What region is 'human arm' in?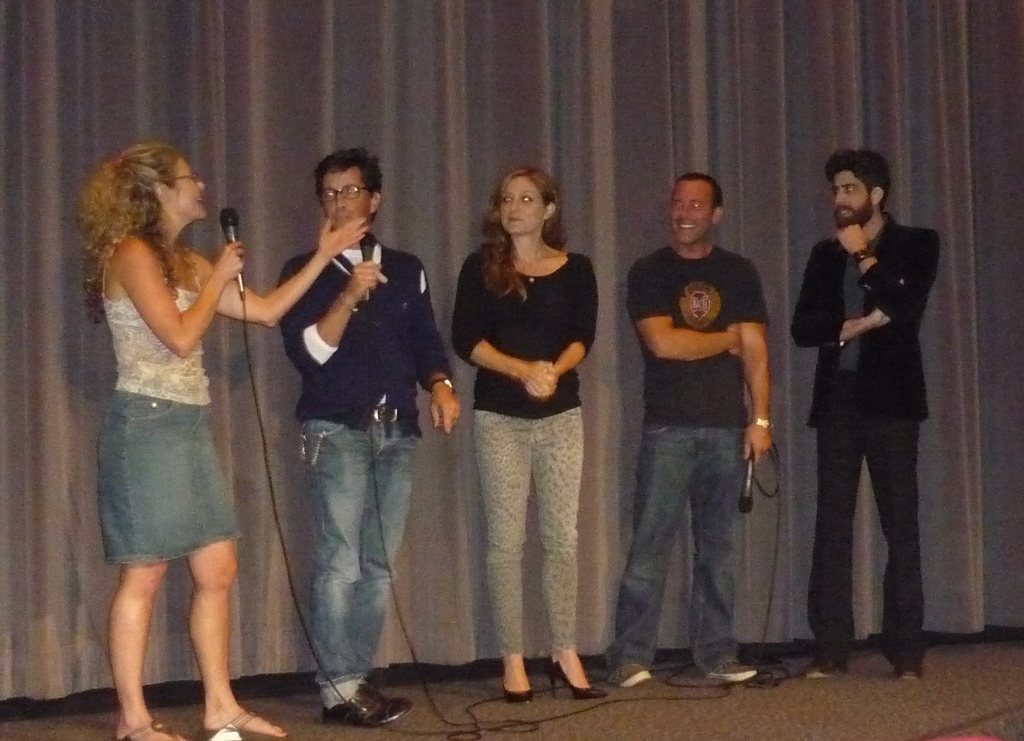
{"x1": 289, "y1": 257, "x2": 375, "y2": 381}.
